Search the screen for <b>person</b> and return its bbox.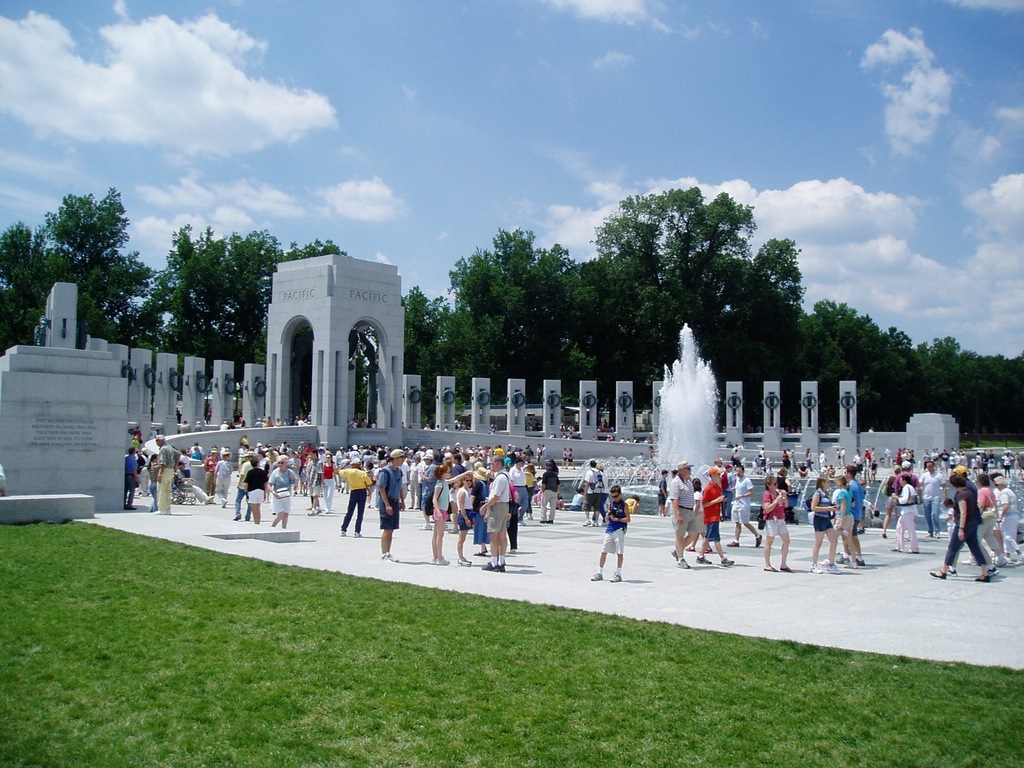
Found: region(580, 459, 607, 526).
